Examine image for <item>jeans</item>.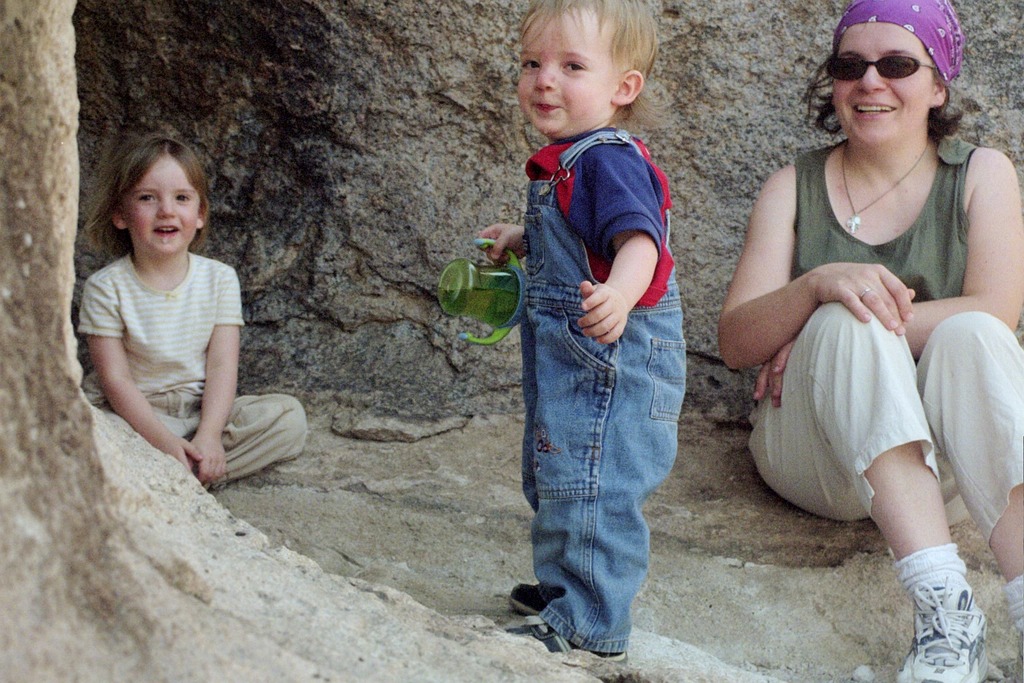
Examination result: box=[459, 200, 691, 575].
